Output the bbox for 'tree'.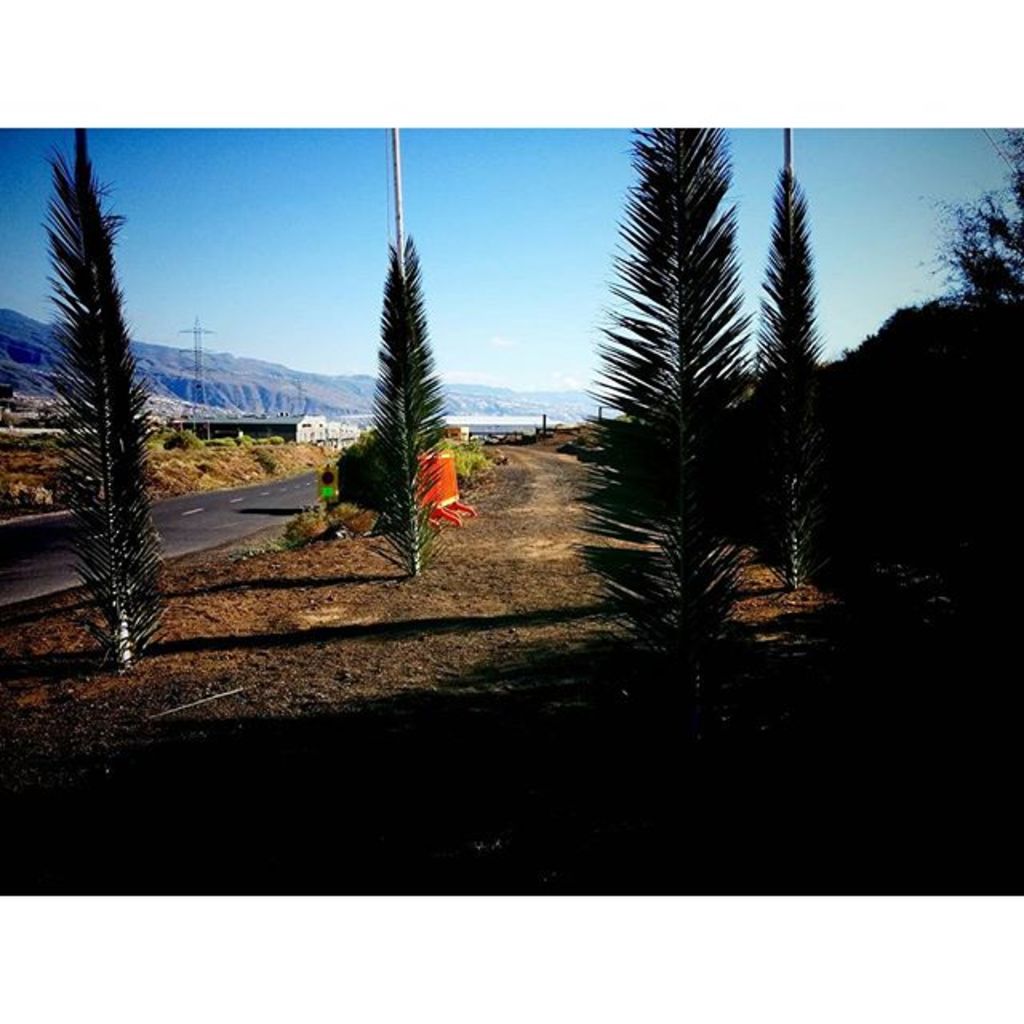
detection(747, 171, 838, 594).
